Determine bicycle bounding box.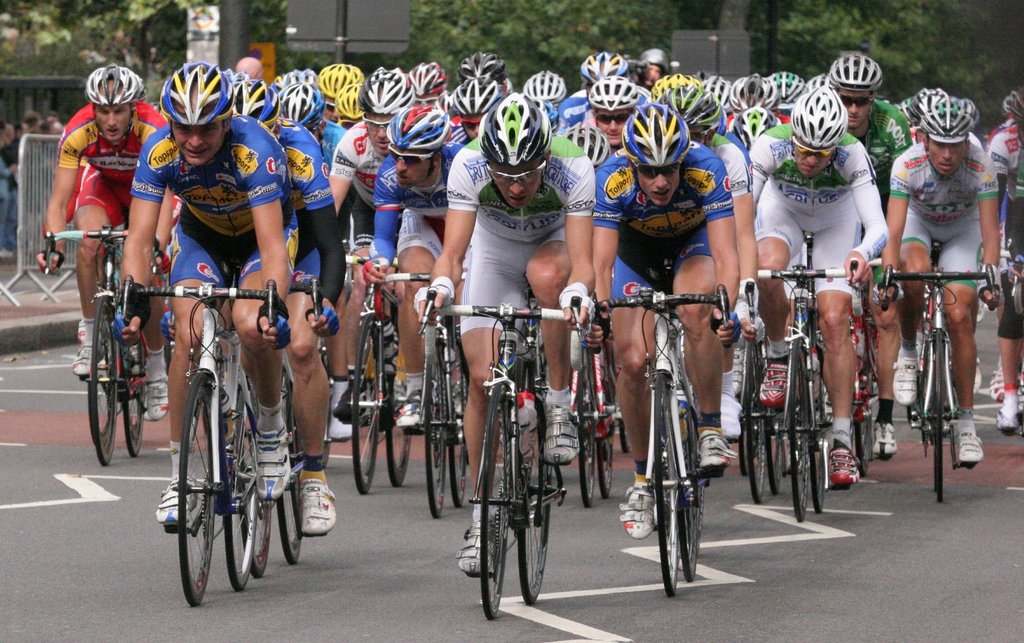
Determined: x1=724, y1=298, x2=800, y2=516.
